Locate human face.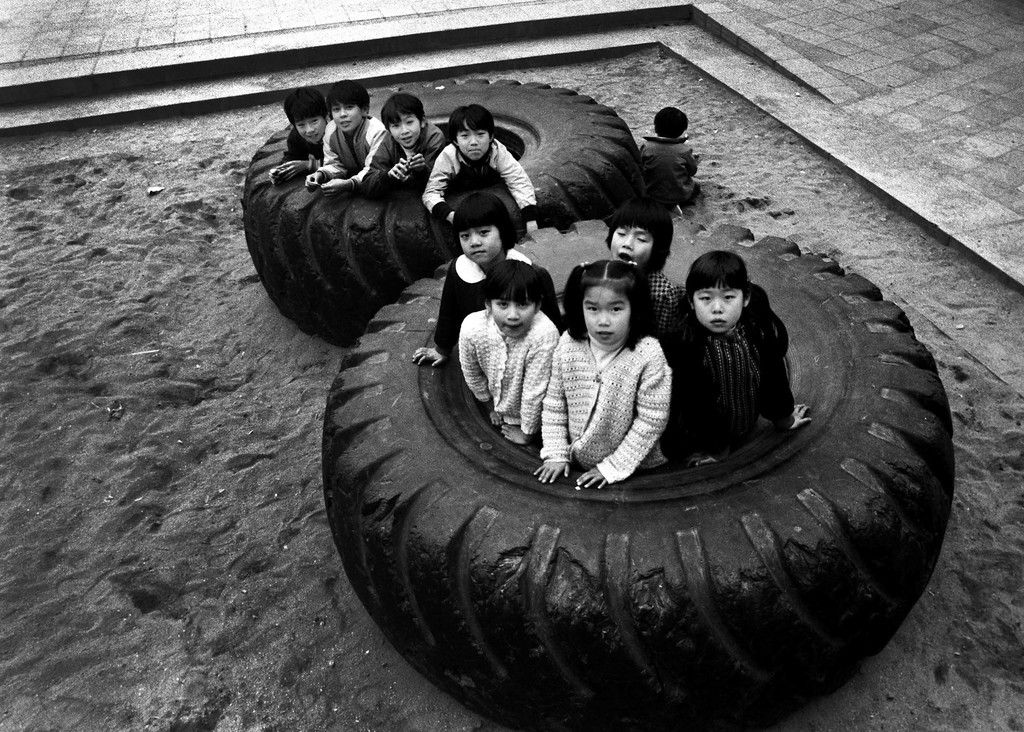
Bounding box: detection(295, 115, 326, 143).
